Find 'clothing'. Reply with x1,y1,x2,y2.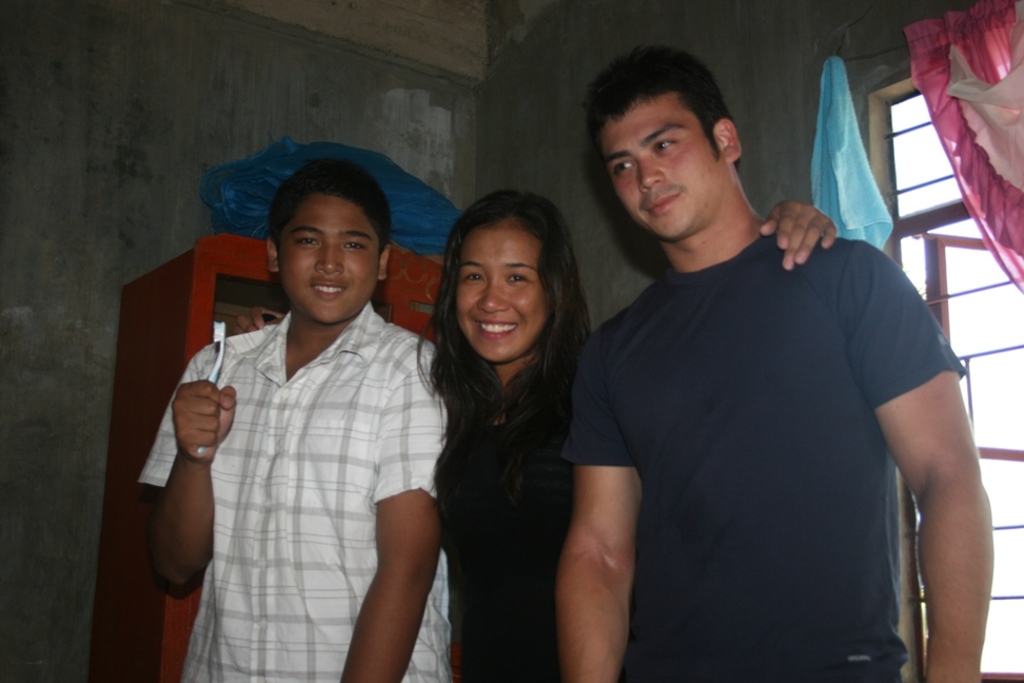
138,300,448,682.
